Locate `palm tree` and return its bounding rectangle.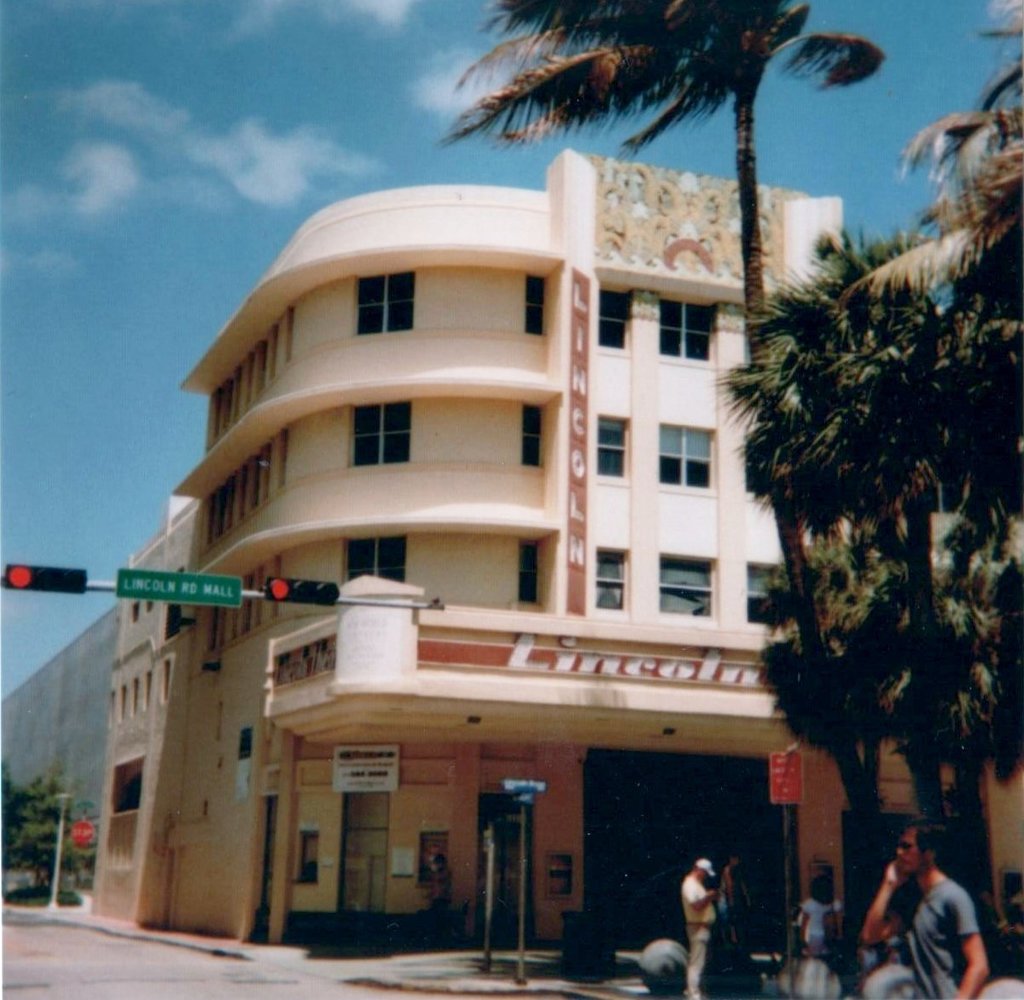
bbox=[713, 287, 914, 927].
